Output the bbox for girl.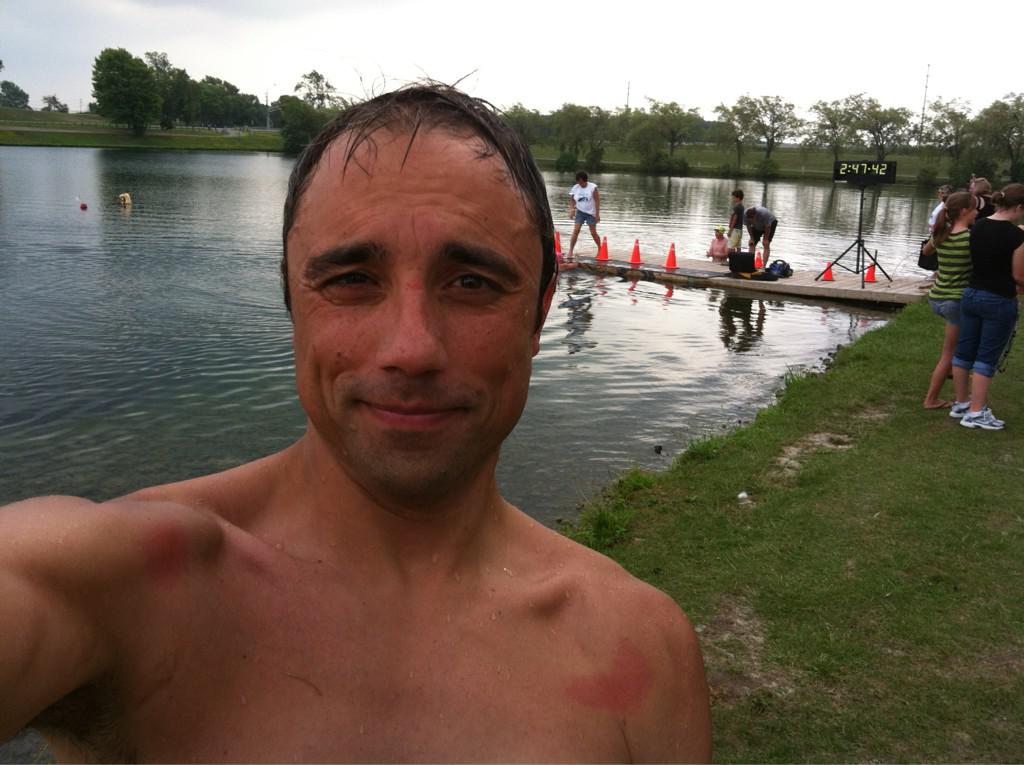
(926, 195, 976, 411).
